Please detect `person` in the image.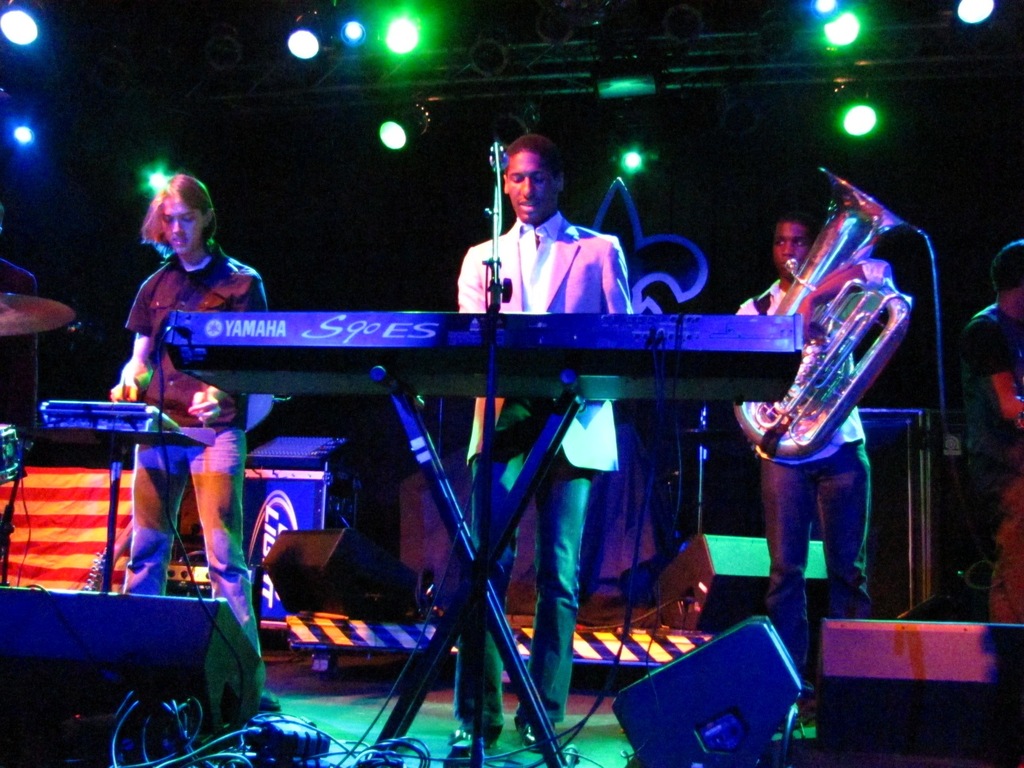
x1=433 y1=123 x2=625 y2=764.
